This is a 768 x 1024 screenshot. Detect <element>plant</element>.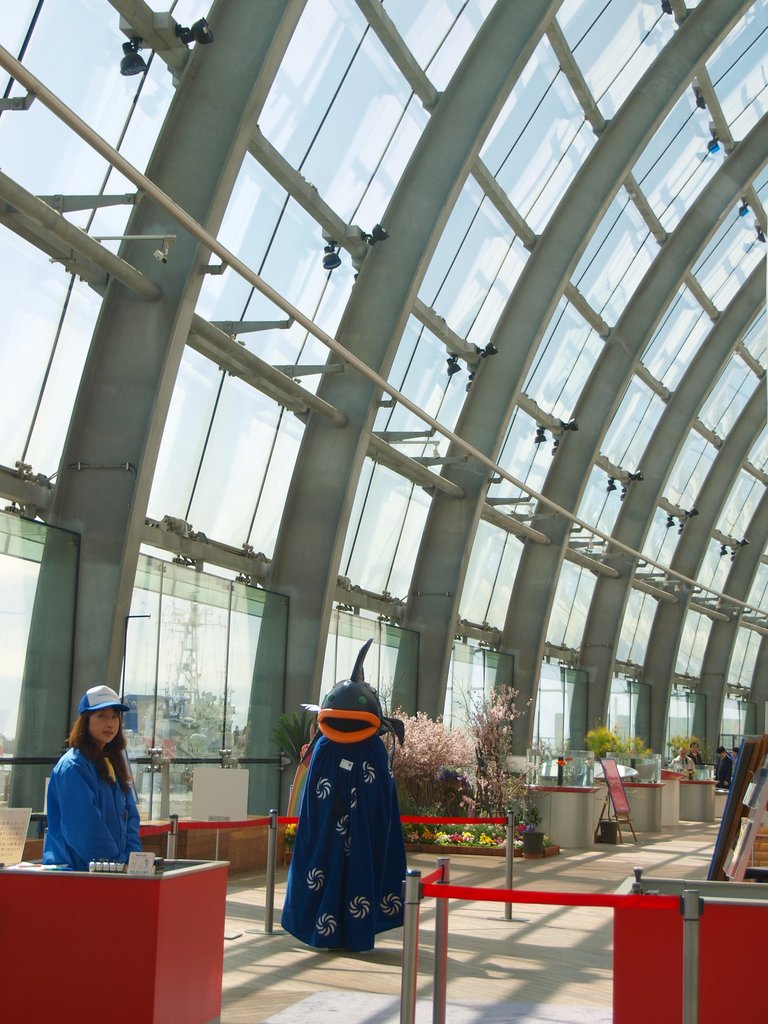
bbox(666, 729, 714, 758).
